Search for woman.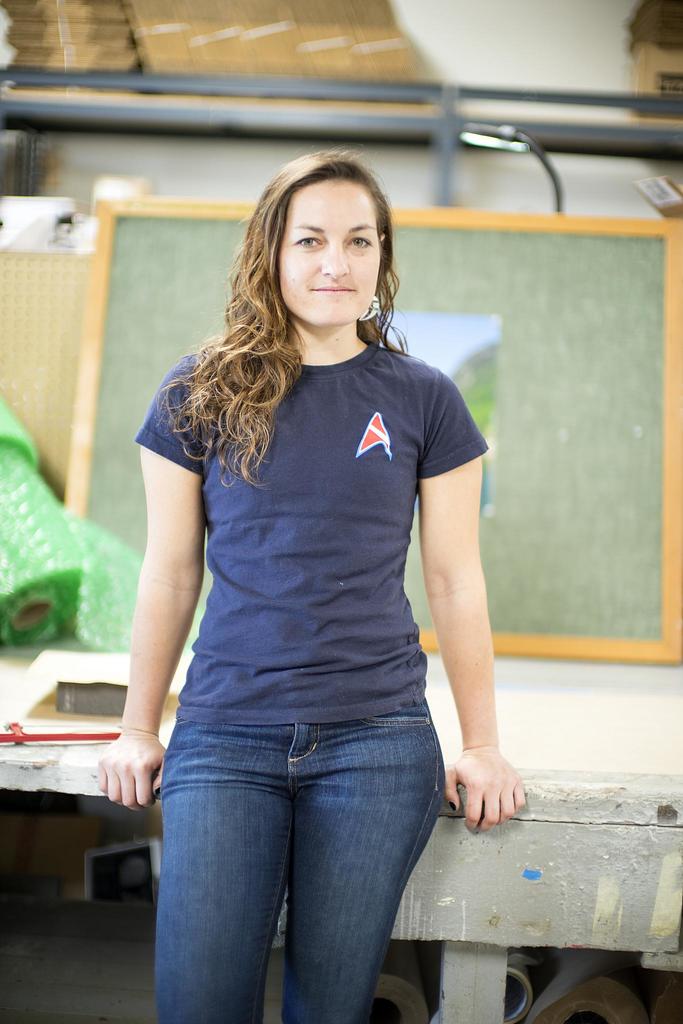
Found at <region>61, 161, 533, 1023</region>.
